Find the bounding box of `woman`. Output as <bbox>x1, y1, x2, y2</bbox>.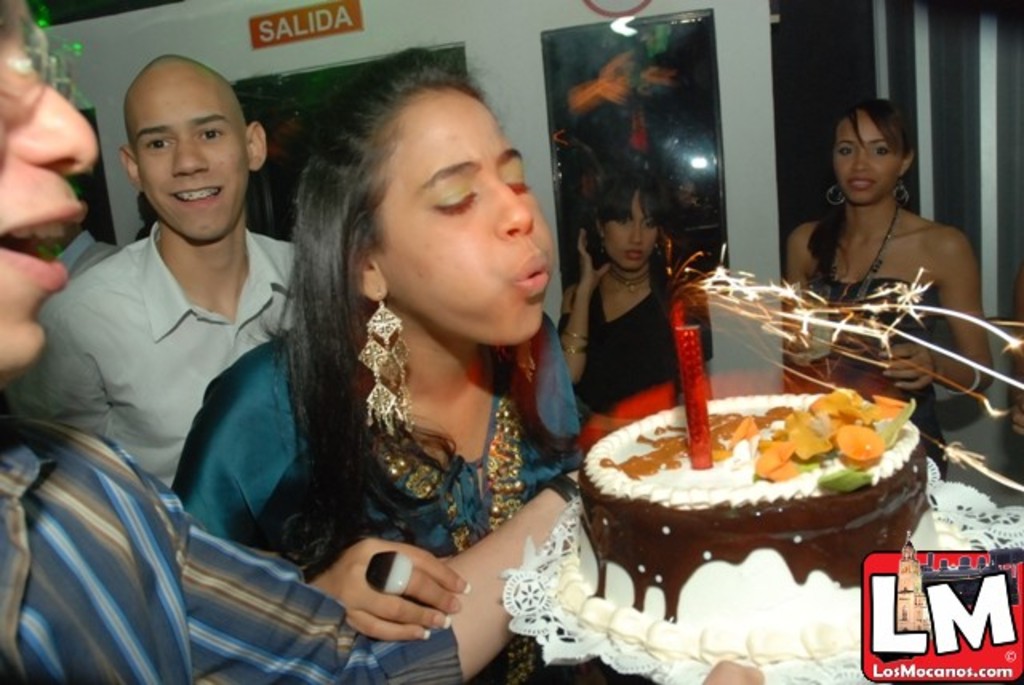
<bbox>557, 166, 712, 437</bbox>.
